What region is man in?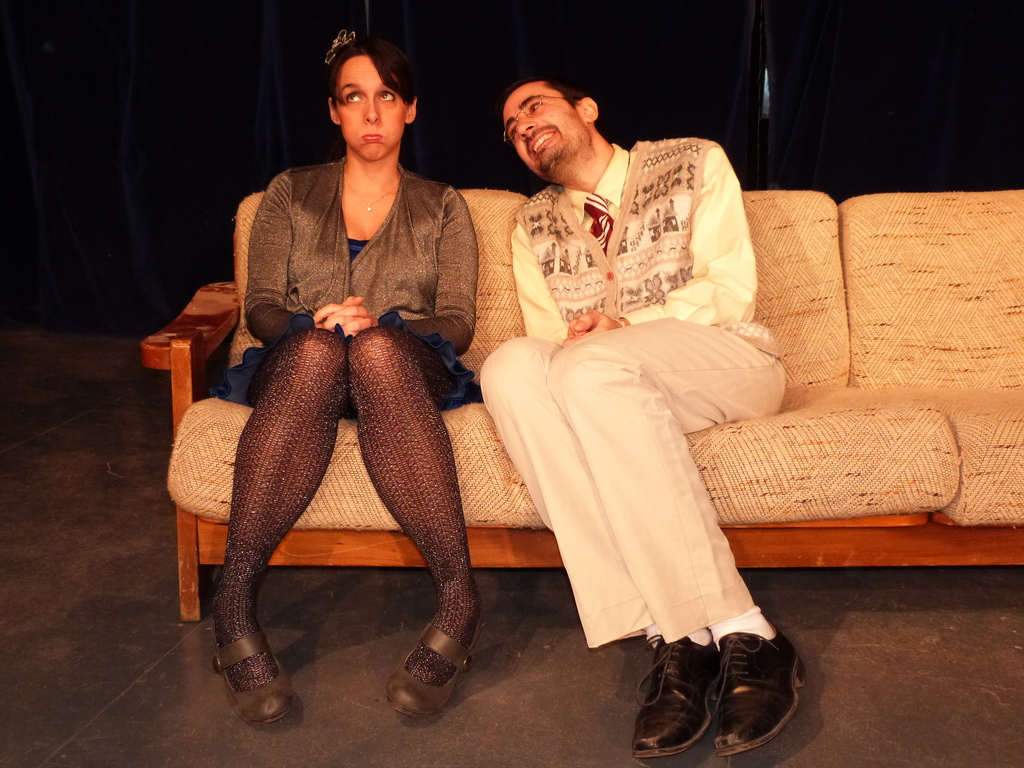
x1=443 y1=64 x2=802 y2=694.
